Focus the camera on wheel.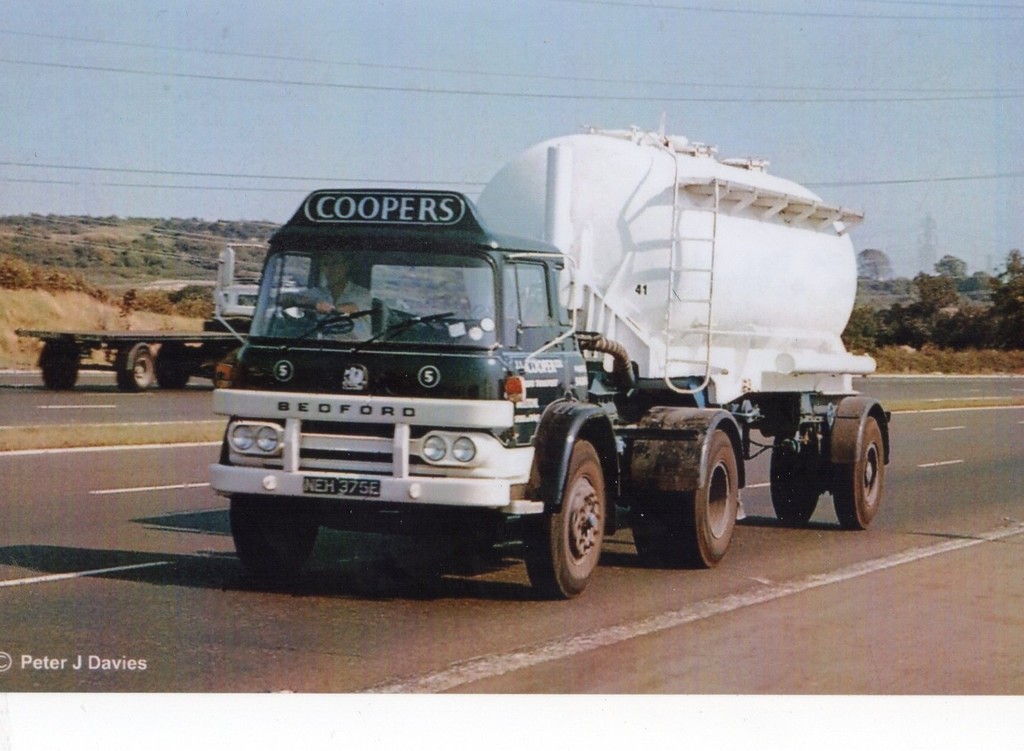
Focus region: bbox=(152, 348, 191, 385).
